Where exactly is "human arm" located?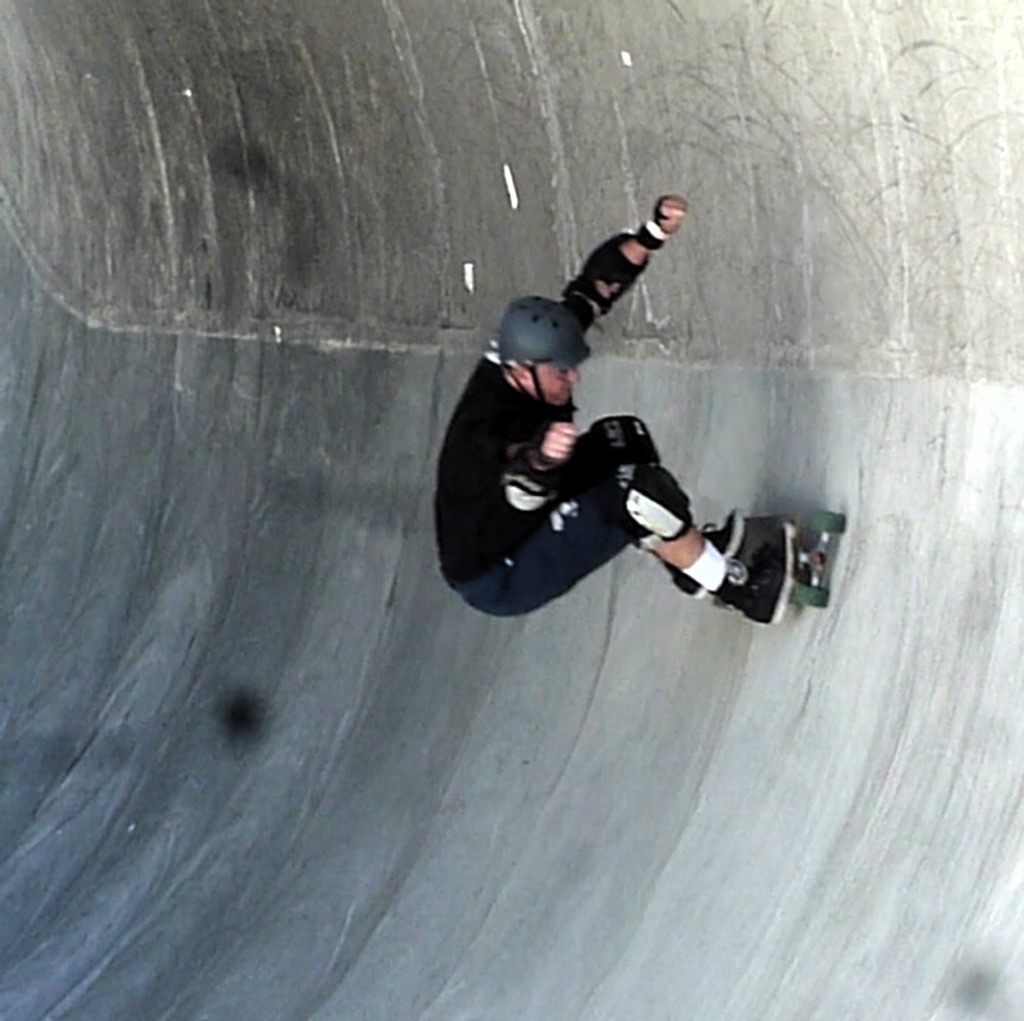
Its bounding box is <box>495,413,595,509</box>.
